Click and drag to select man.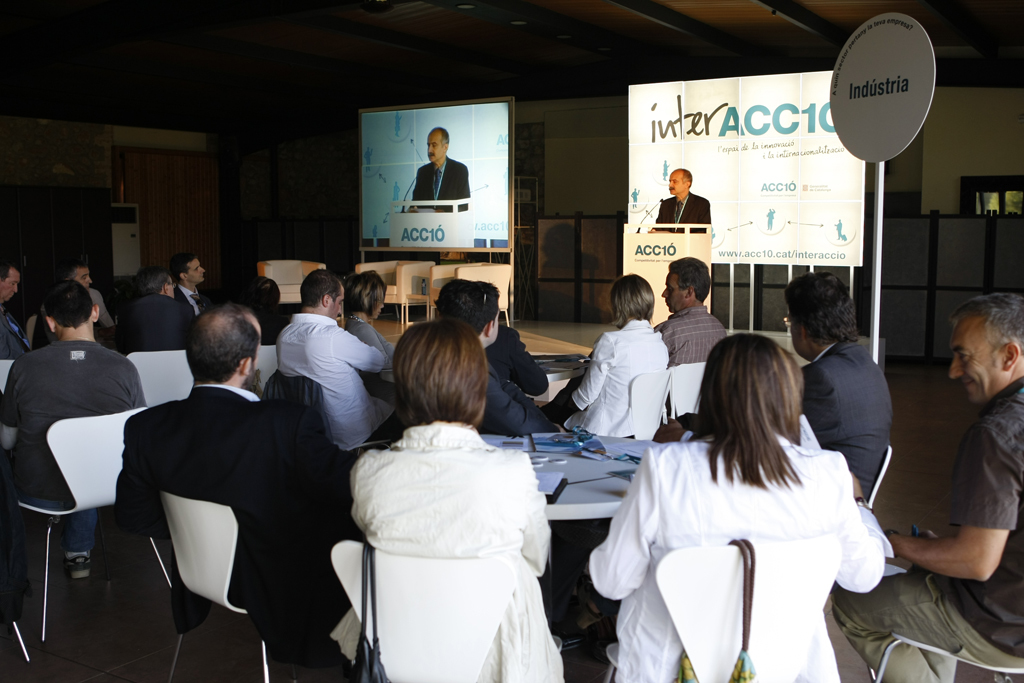
Selection: [99,293,336,665].
